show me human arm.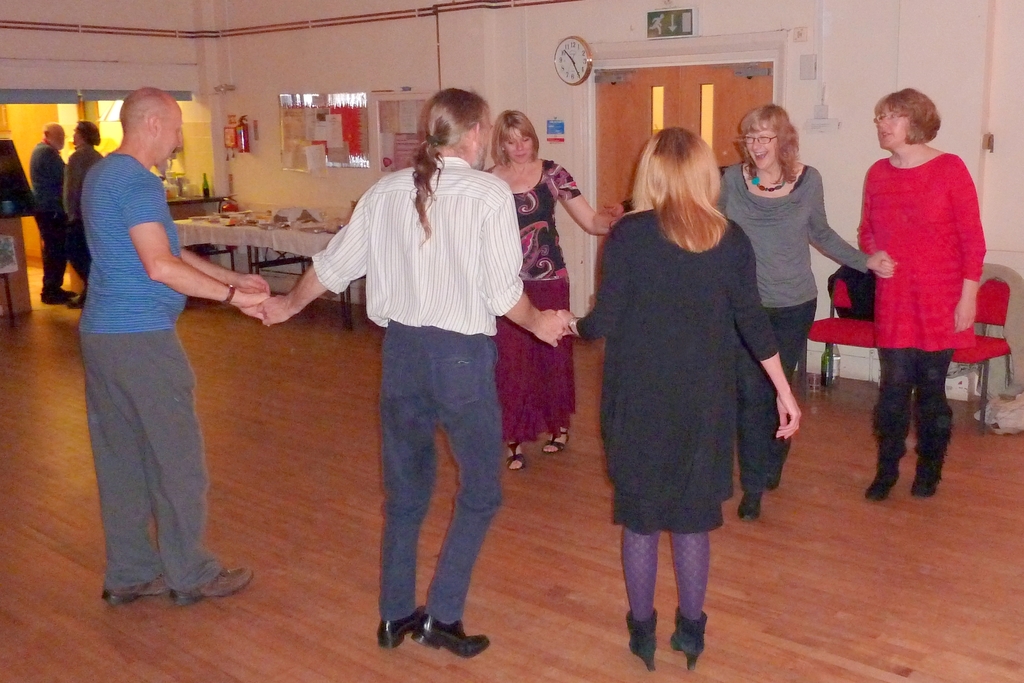
human arm is here: 597 158 732 220.
